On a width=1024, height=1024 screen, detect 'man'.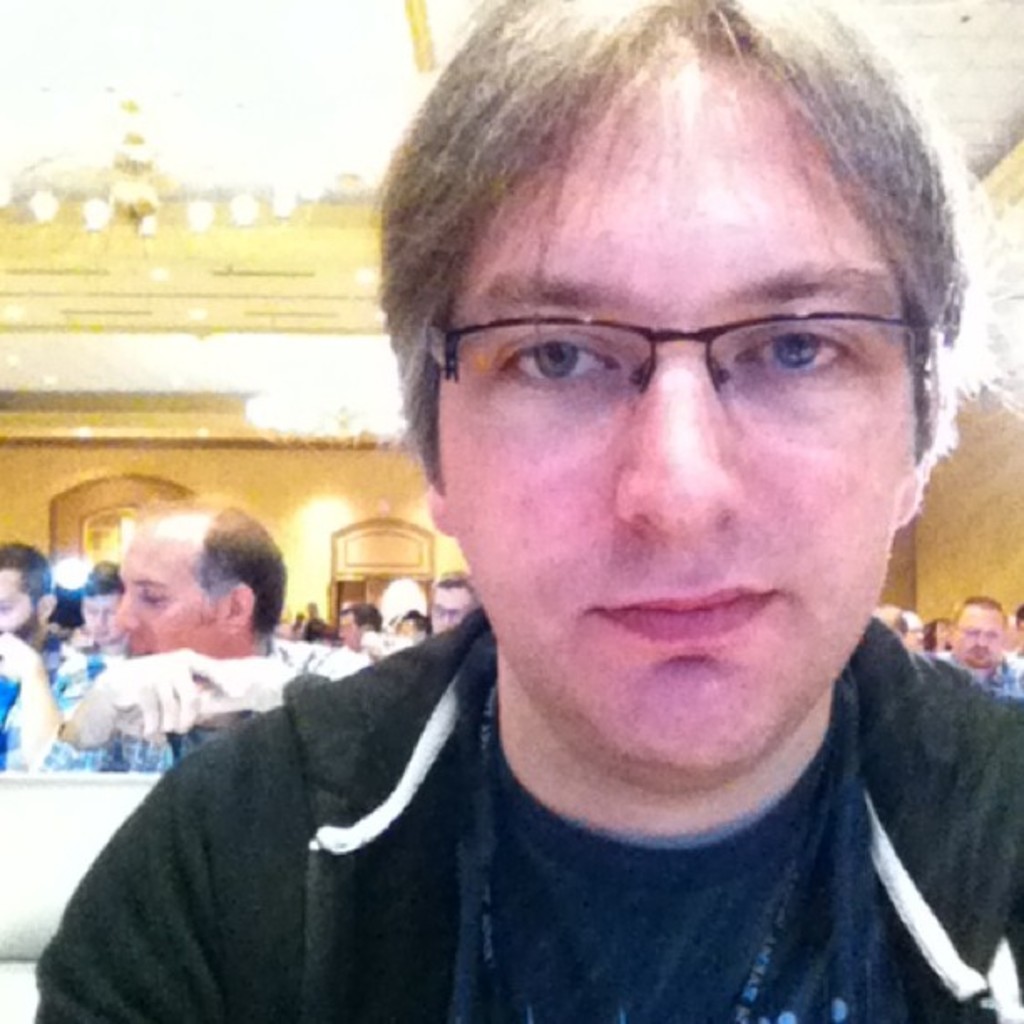
(38,487,366,775).
